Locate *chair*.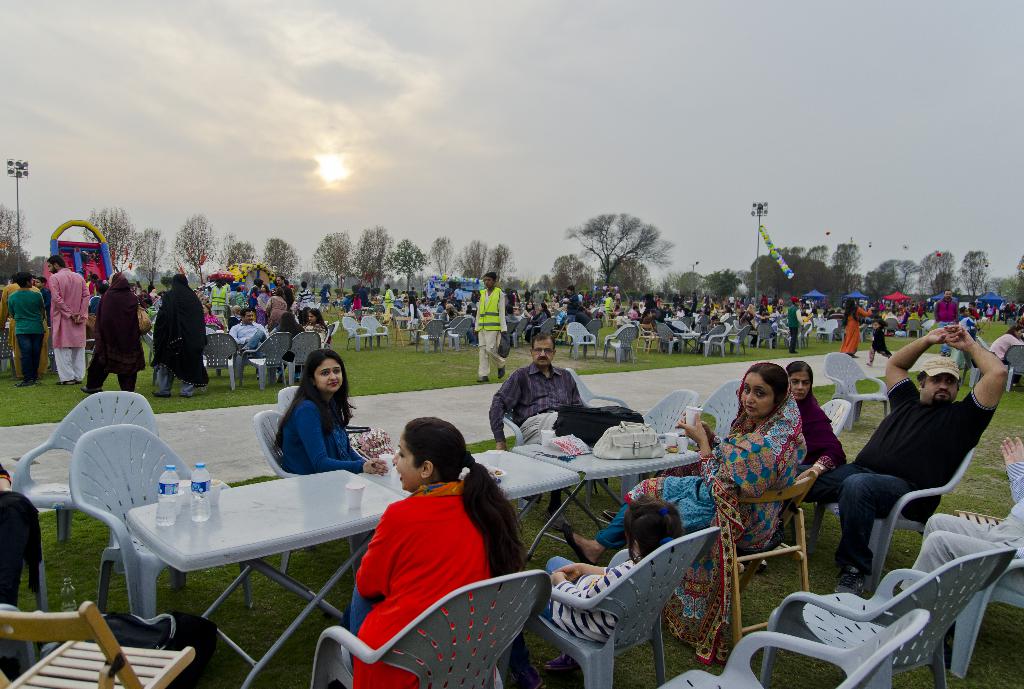
Bounding box: {"left": 564, "top": 368, "right": 630, "bottom": 485}.
